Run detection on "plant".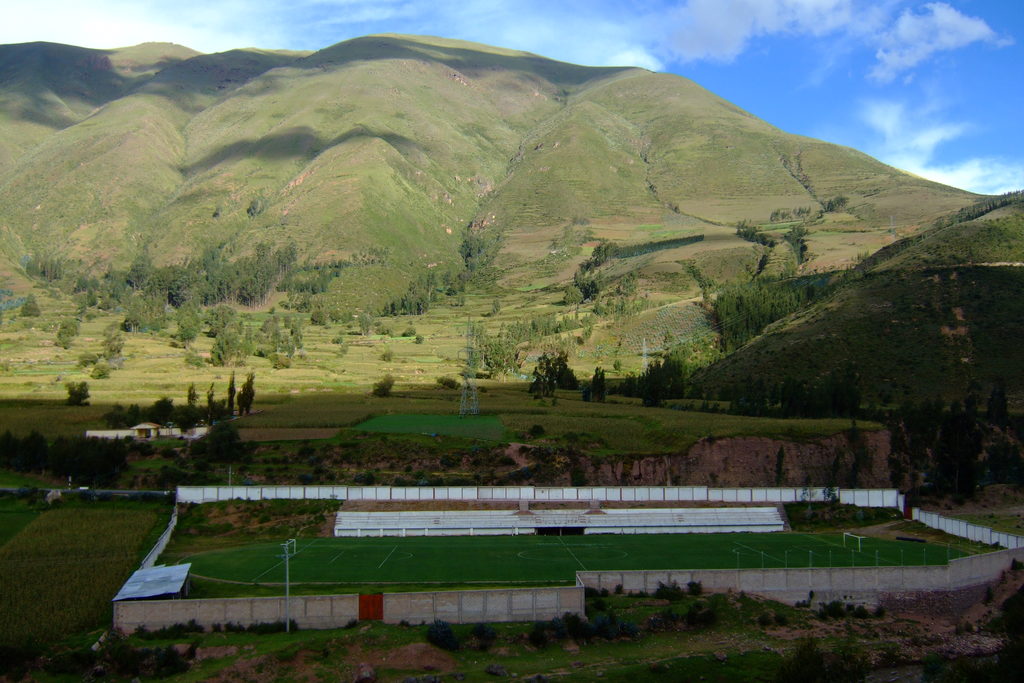
Result: <bbox>80, 353, 99, 366</bbox>.
